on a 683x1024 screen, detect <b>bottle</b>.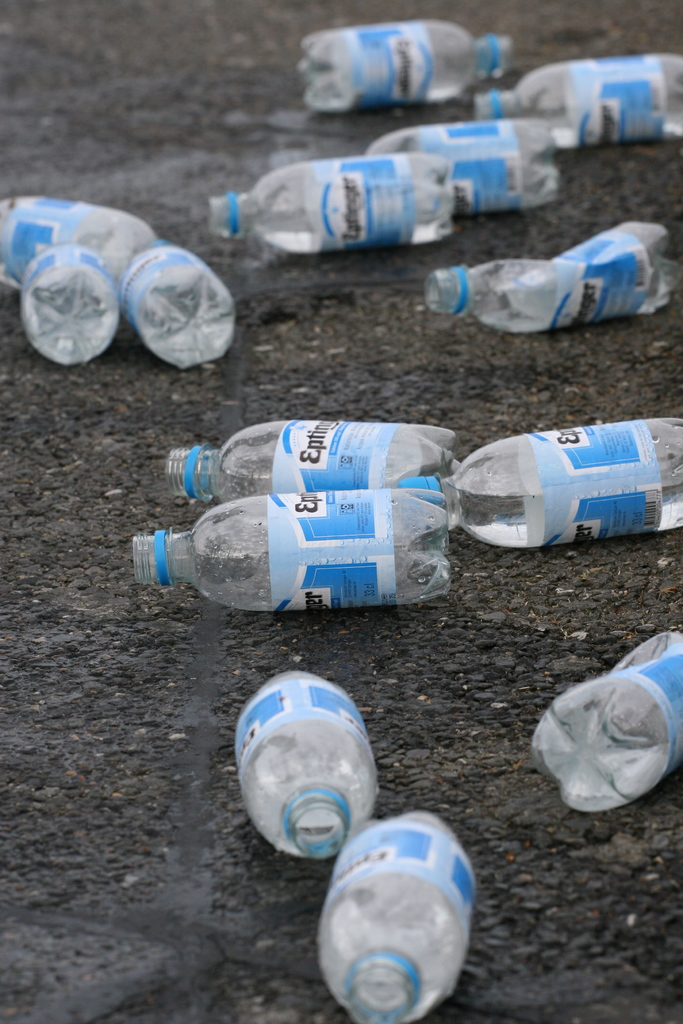
box(531, 631, 682, 813).
